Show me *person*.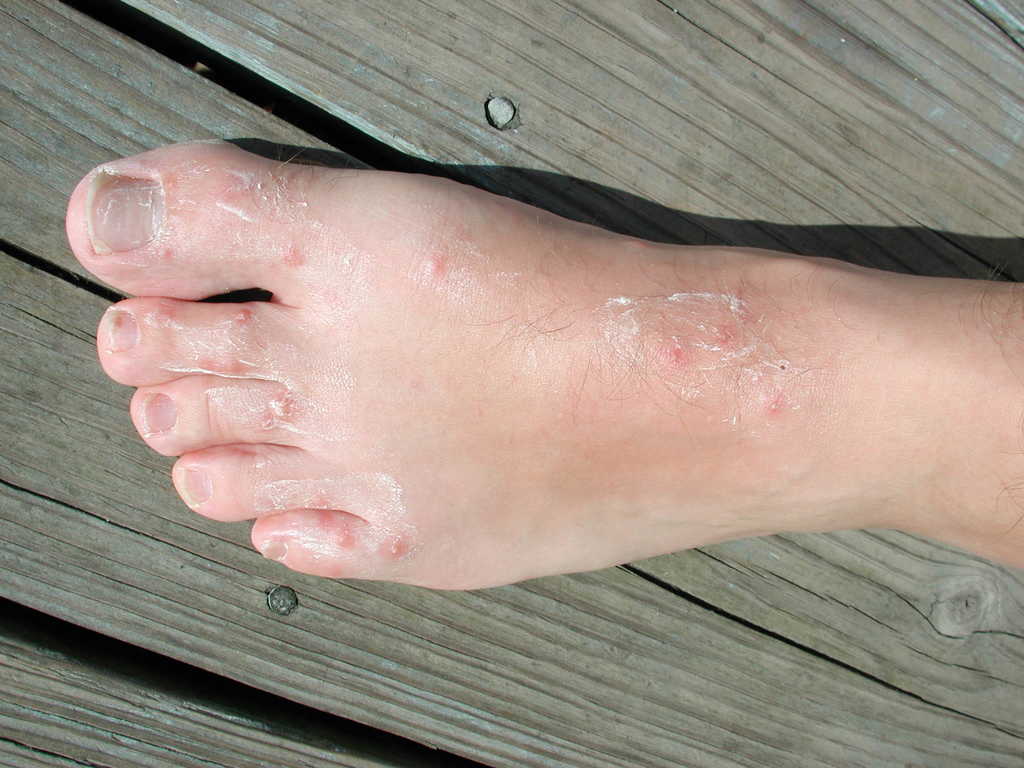
*person* is here: 63, 134, 1023, 568.
